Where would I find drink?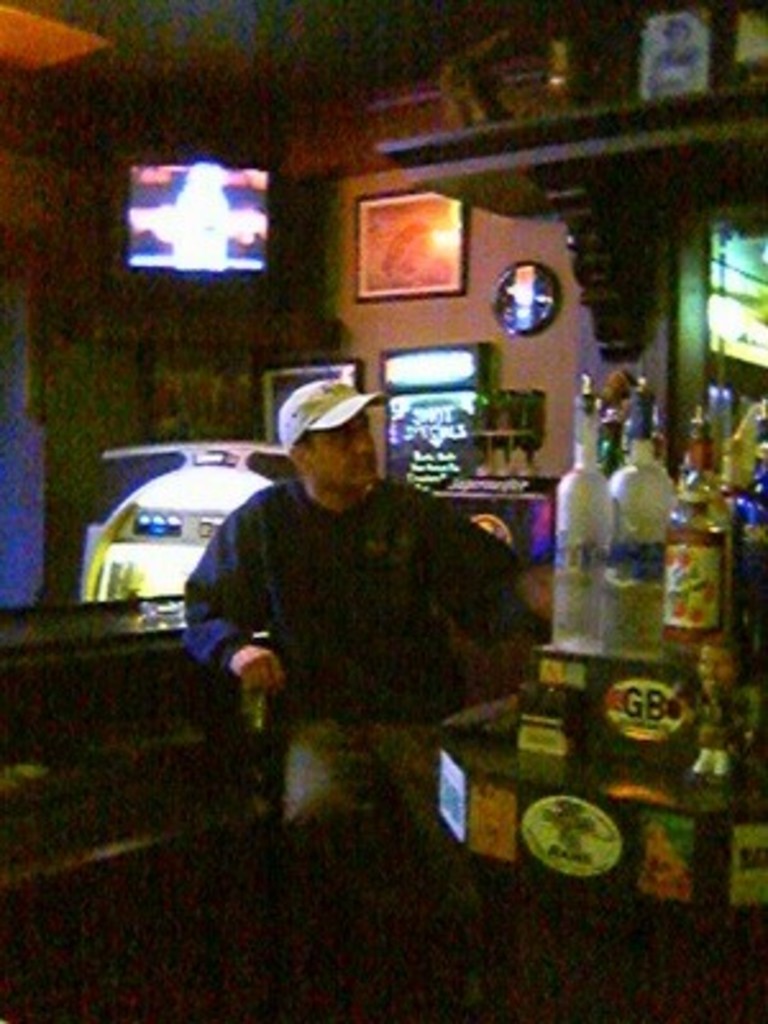
At rect(540, 387, 609, 643).
